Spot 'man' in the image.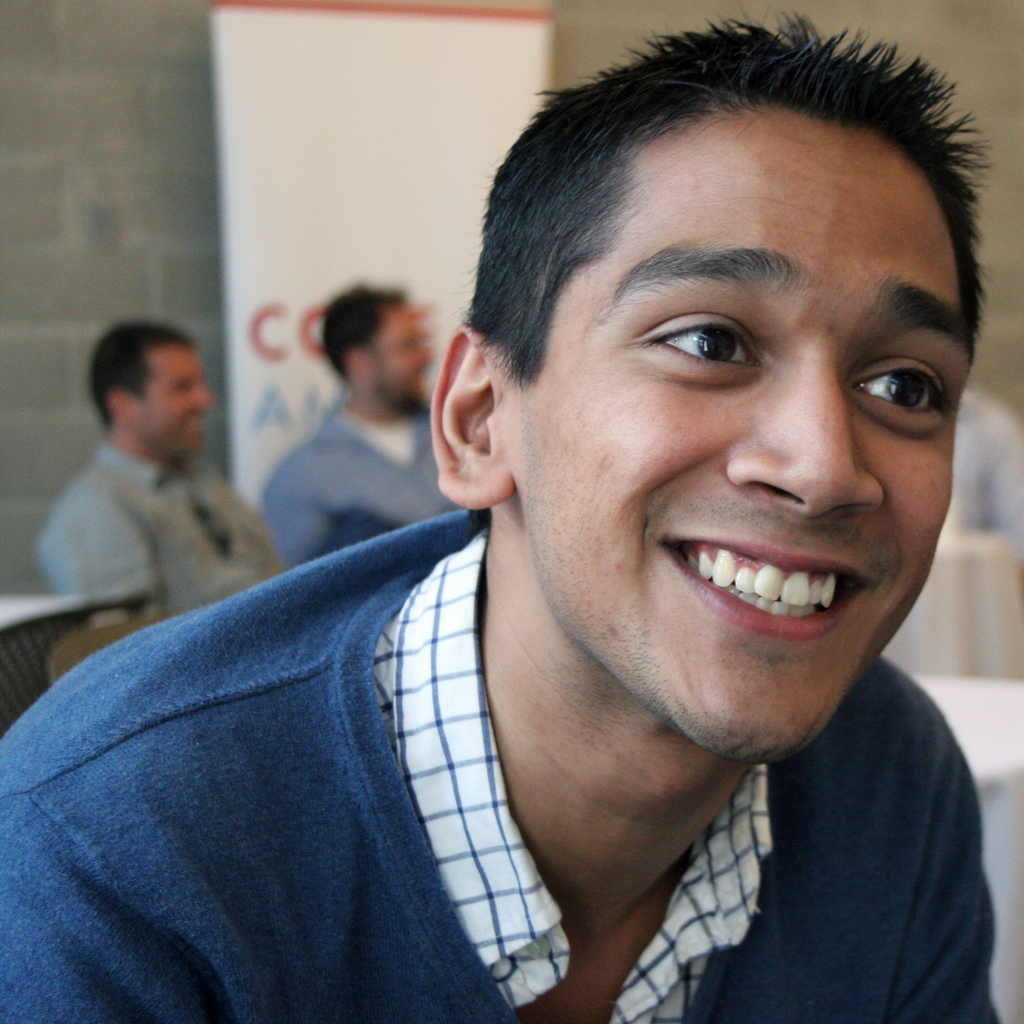
'man' found at pyautogui.locateOnScreen(256, 270, 480, 578).
